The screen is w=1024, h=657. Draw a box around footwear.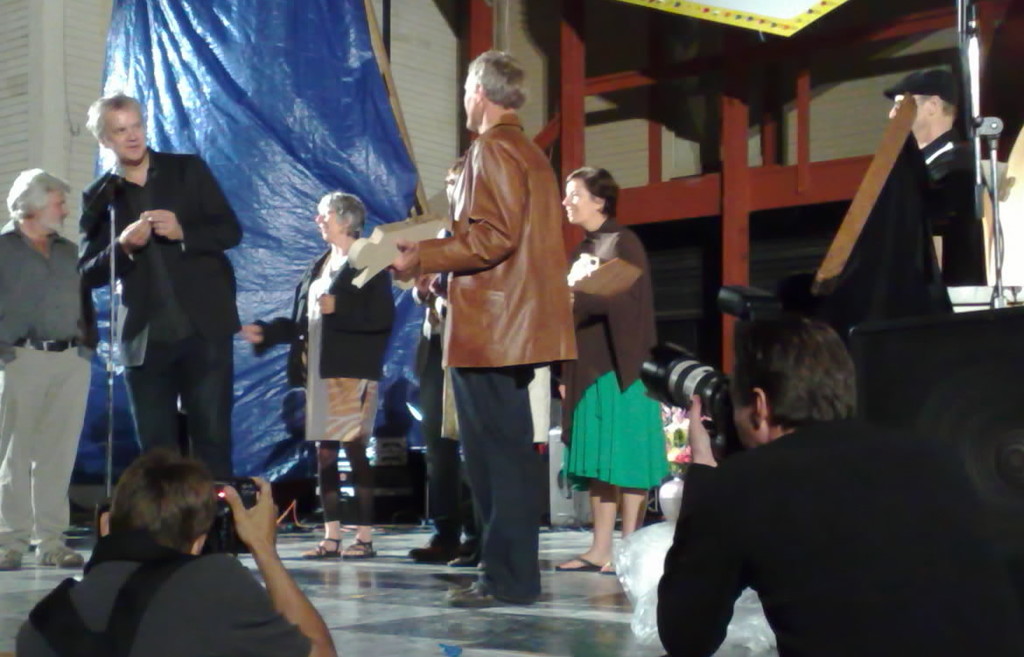
[left=551, top=559, right=603, bottom=573].
